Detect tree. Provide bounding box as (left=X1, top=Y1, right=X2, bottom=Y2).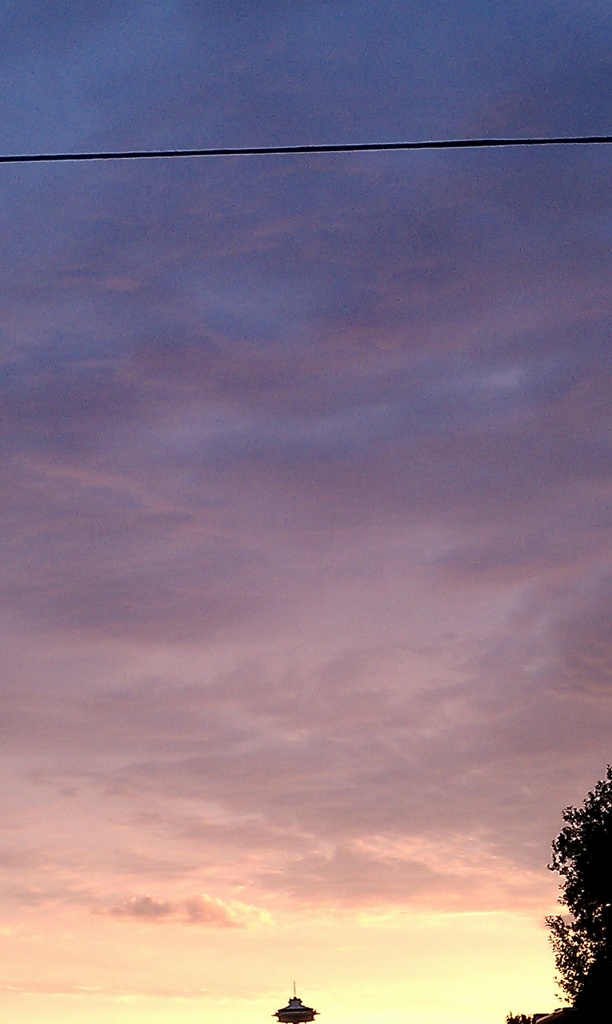
(left=536, top=789, right=611, bottom=1009).
